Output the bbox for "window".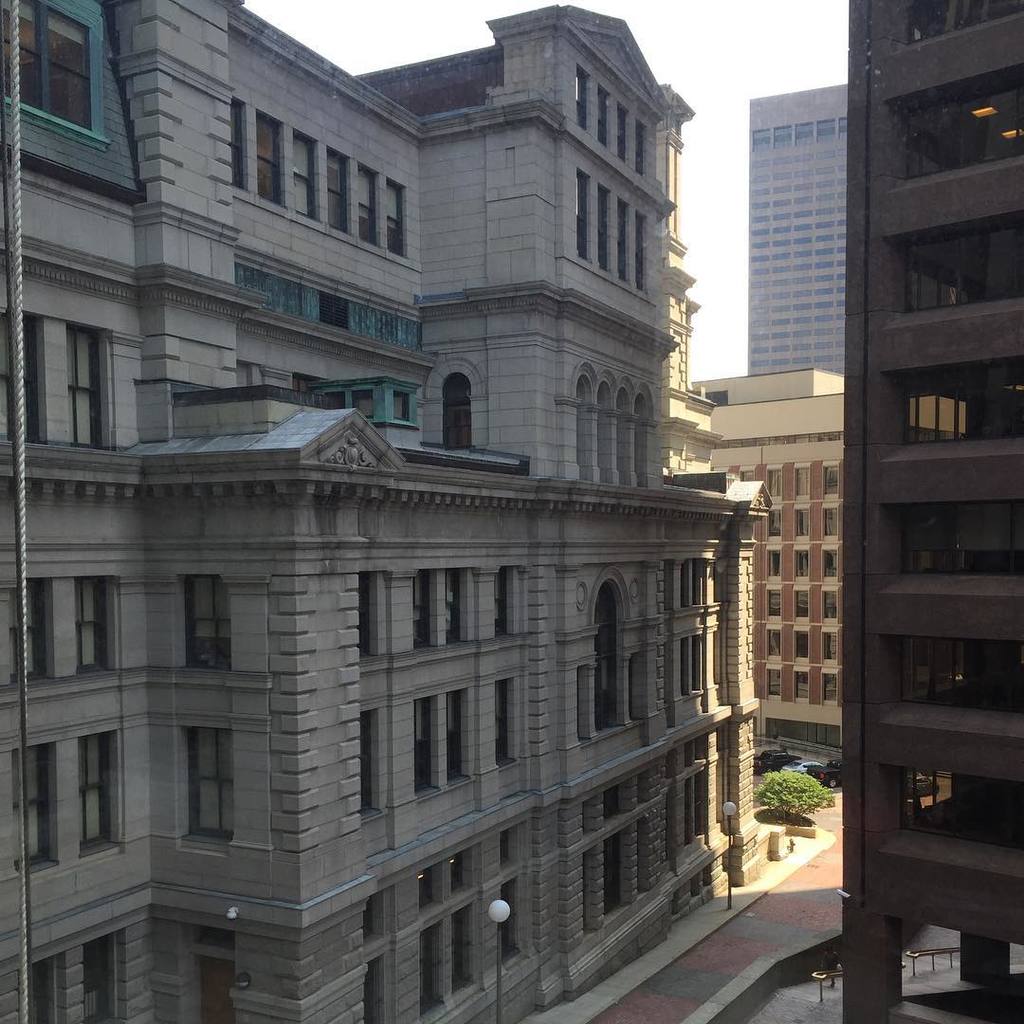
detection(182, 583, 227, 671).
